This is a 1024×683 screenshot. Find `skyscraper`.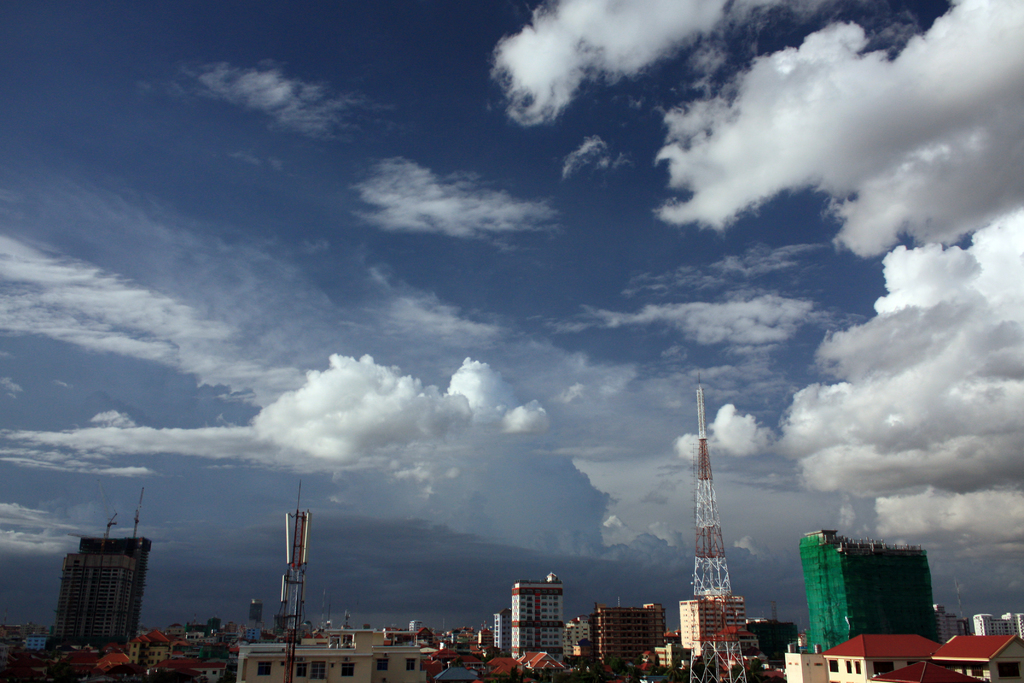
Bounding box: (493, 605, 515, 656).
